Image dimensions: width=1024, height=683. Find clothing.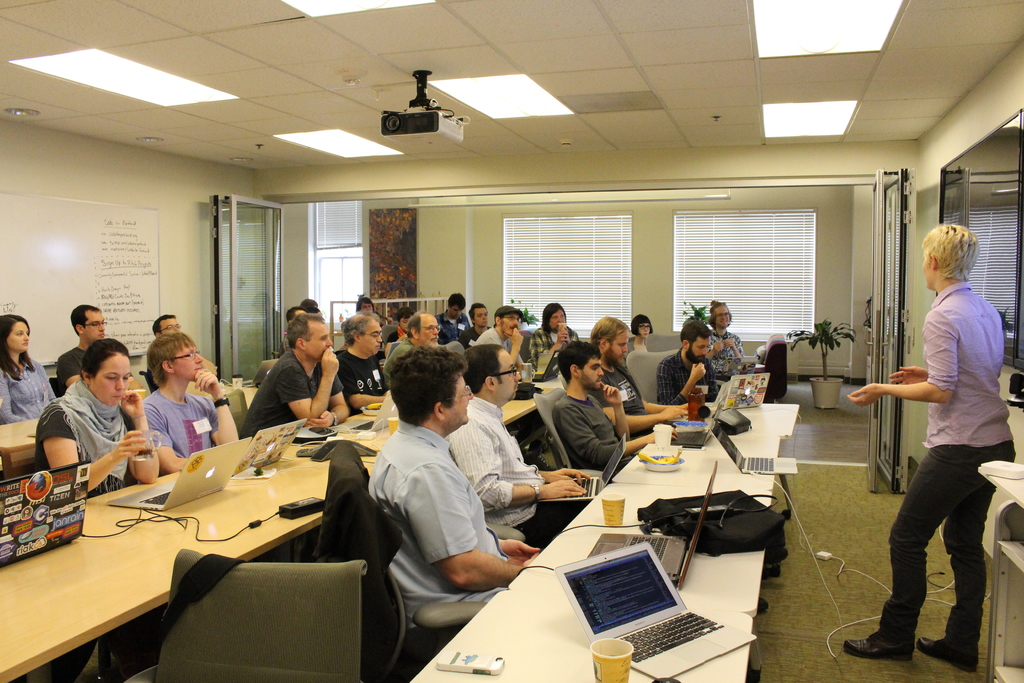
box(383, 338, 410, 368).
